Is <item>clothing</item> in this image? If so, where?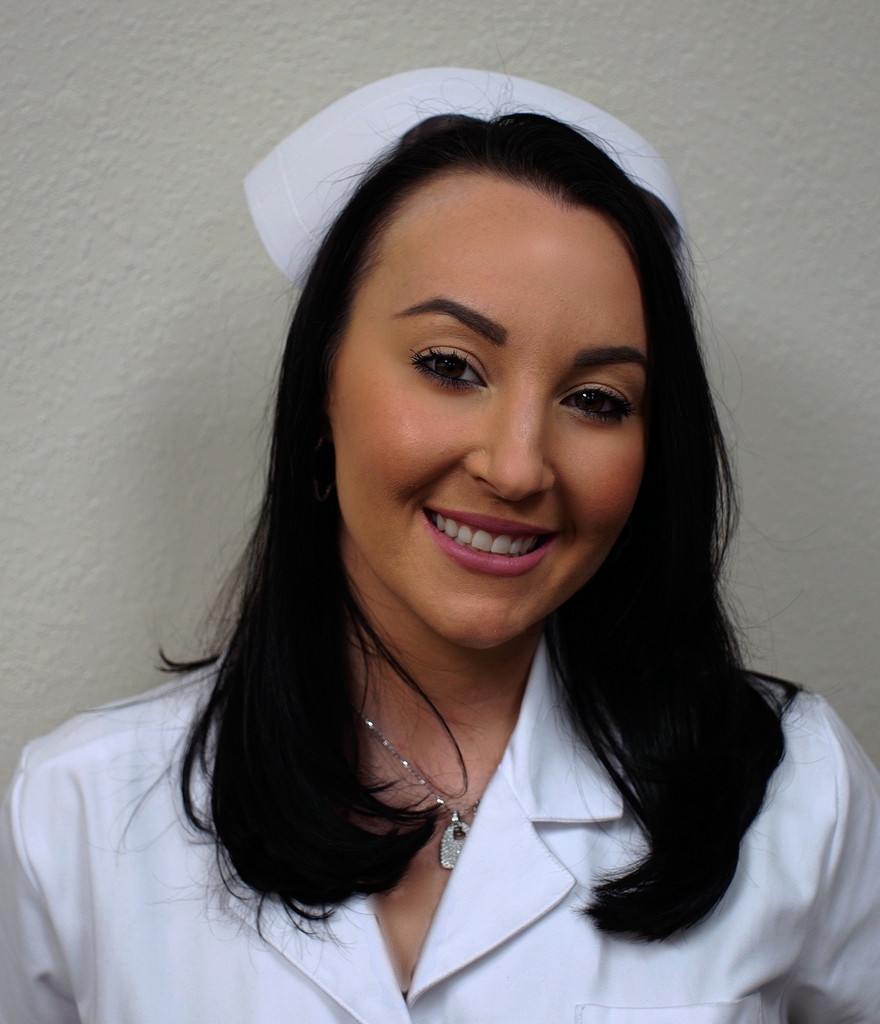
Yes, at [x1=244, y1=75, x2=696, y2=293].
